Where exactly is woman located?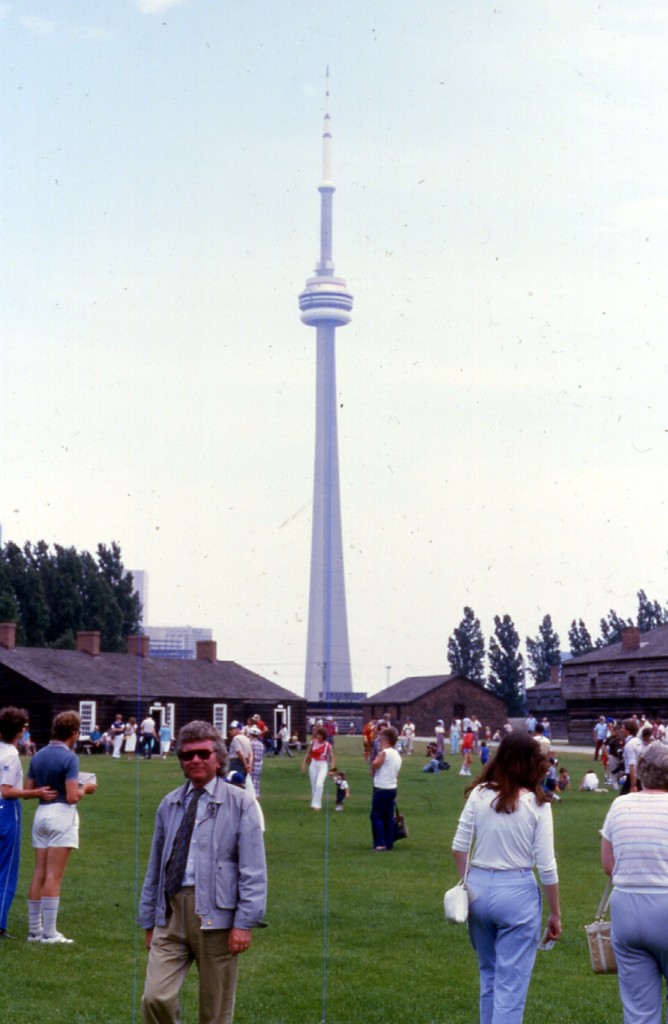
Its bounding box is 596,739,667,1023.
